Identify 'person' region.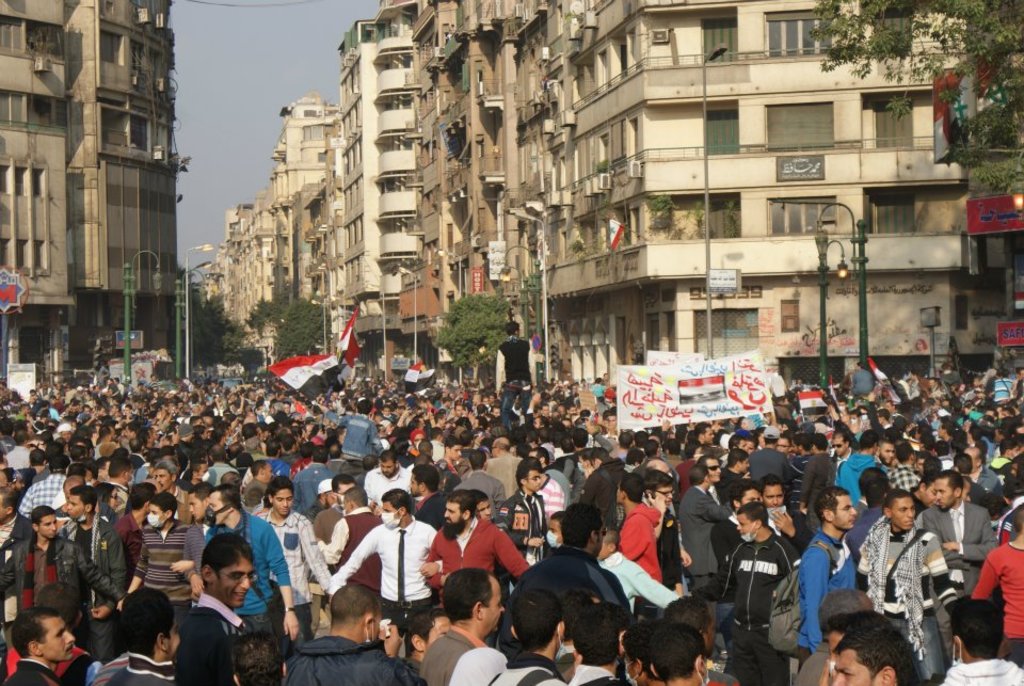
Region: [x1=615, y1=474, x2=663, y2=578].
